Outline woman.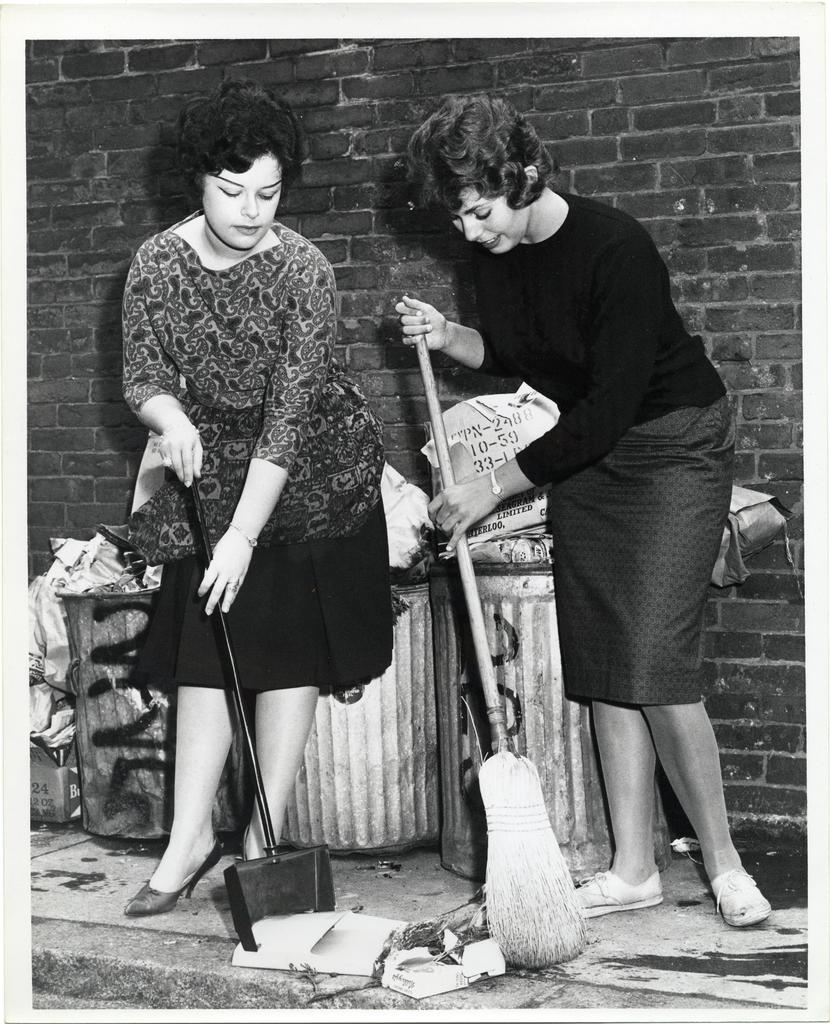
Outline: x1=112, y1=78, x2=417, y2=913.
